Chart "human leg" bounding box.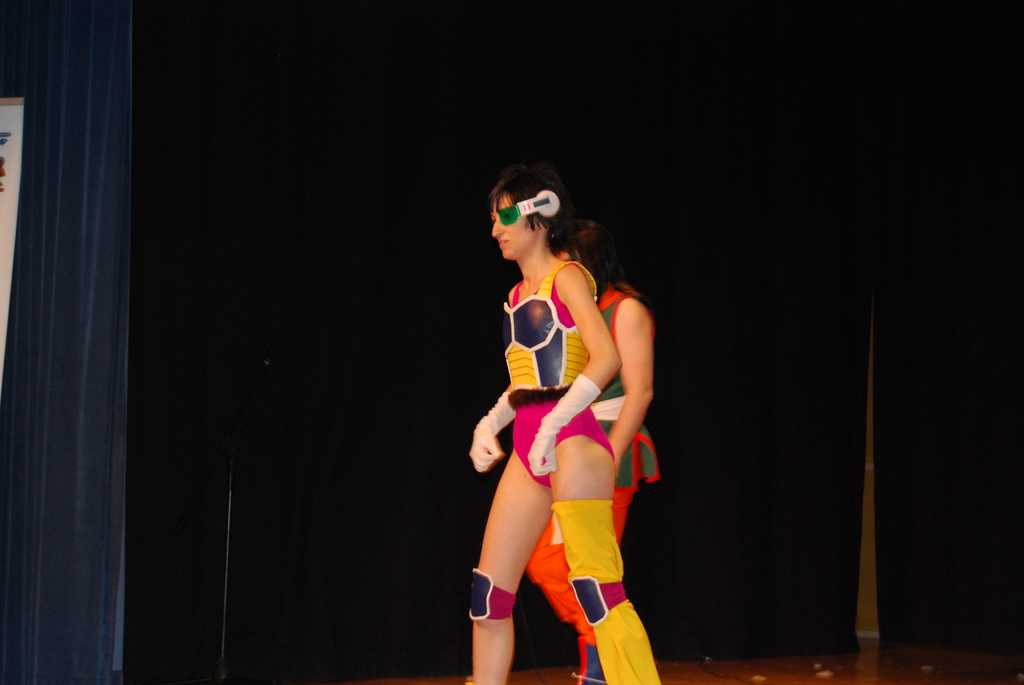
Charted: pyautogui.locateOnScreen(576, 421, 640, 684).
